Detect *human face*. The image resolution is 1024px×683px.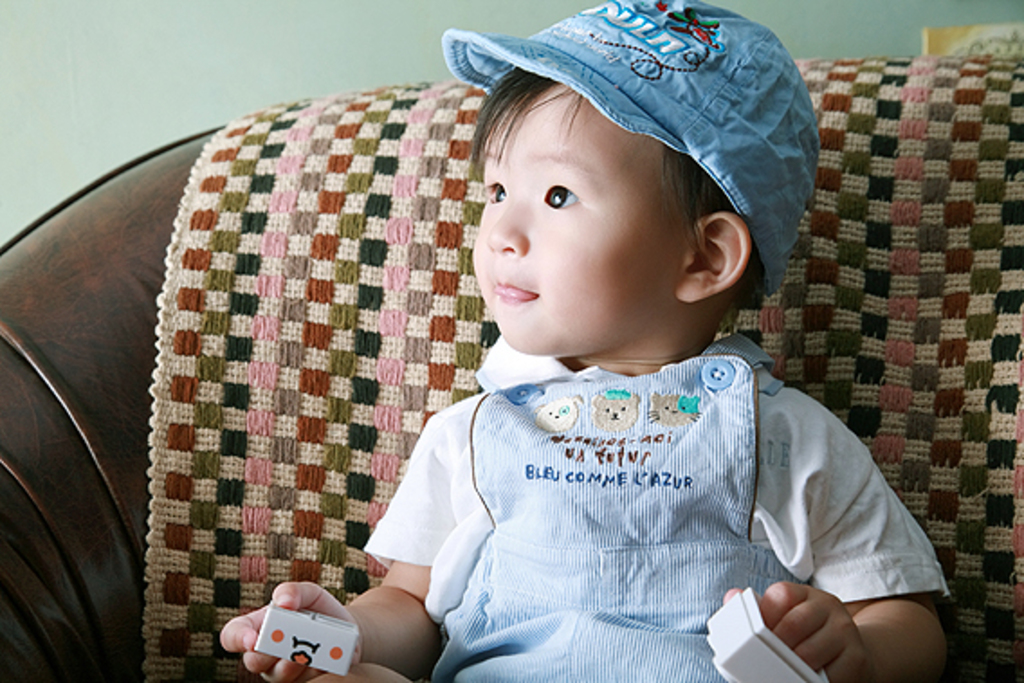
472:83:694:357.
